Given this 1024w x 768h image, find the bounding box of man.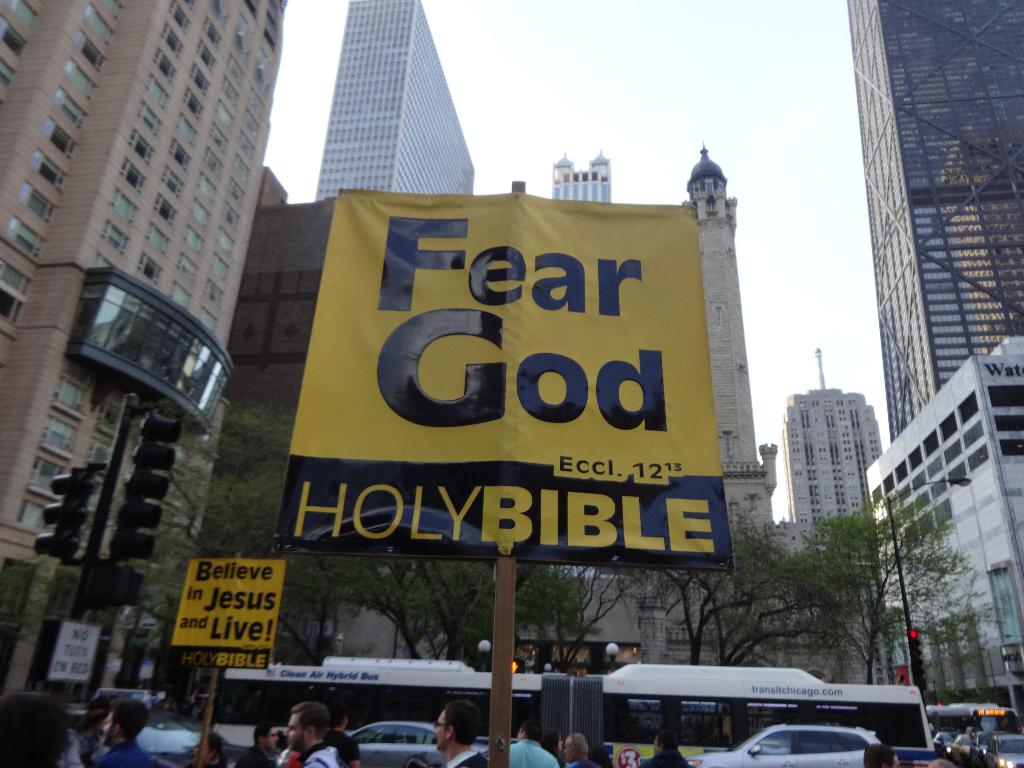
bbox=[433, 699, 489, 767].
